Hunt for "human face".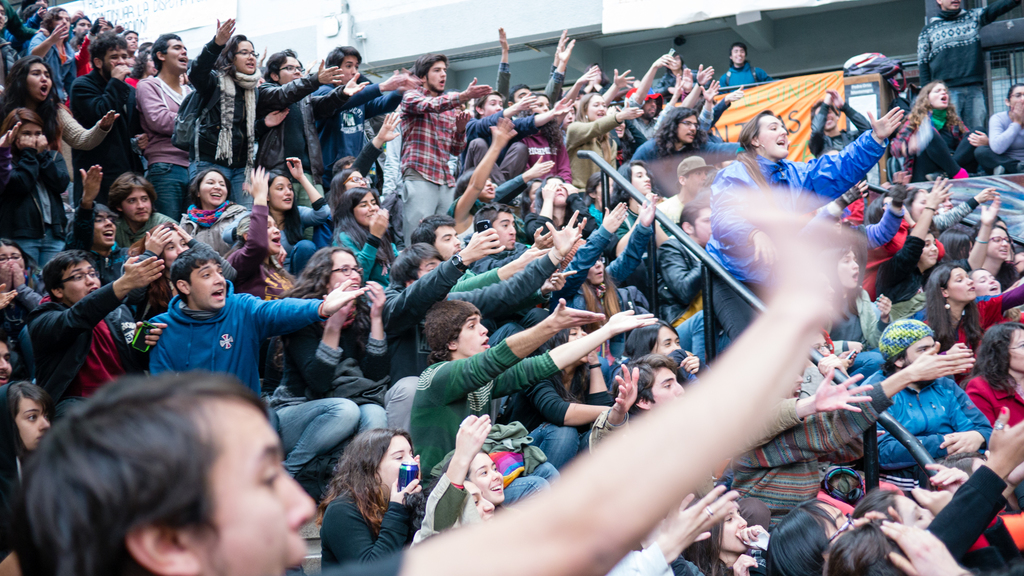
Hunted down at (93, 208, 117, 244).
